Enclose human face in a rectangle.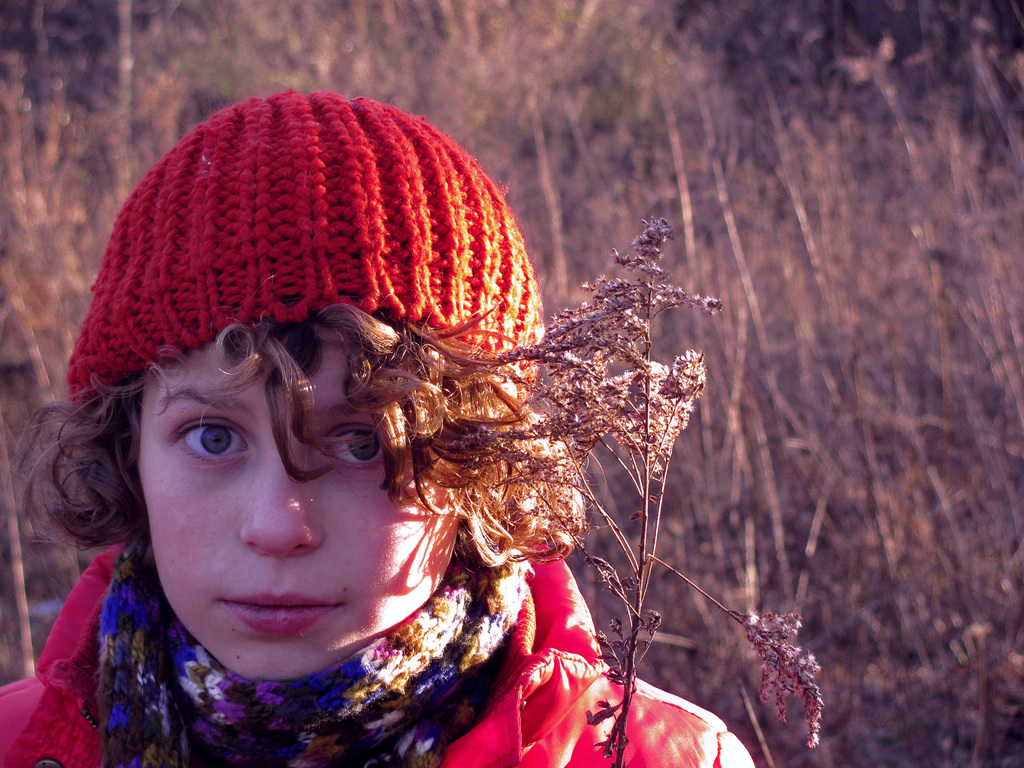
box(137, 321, 459, 678).
